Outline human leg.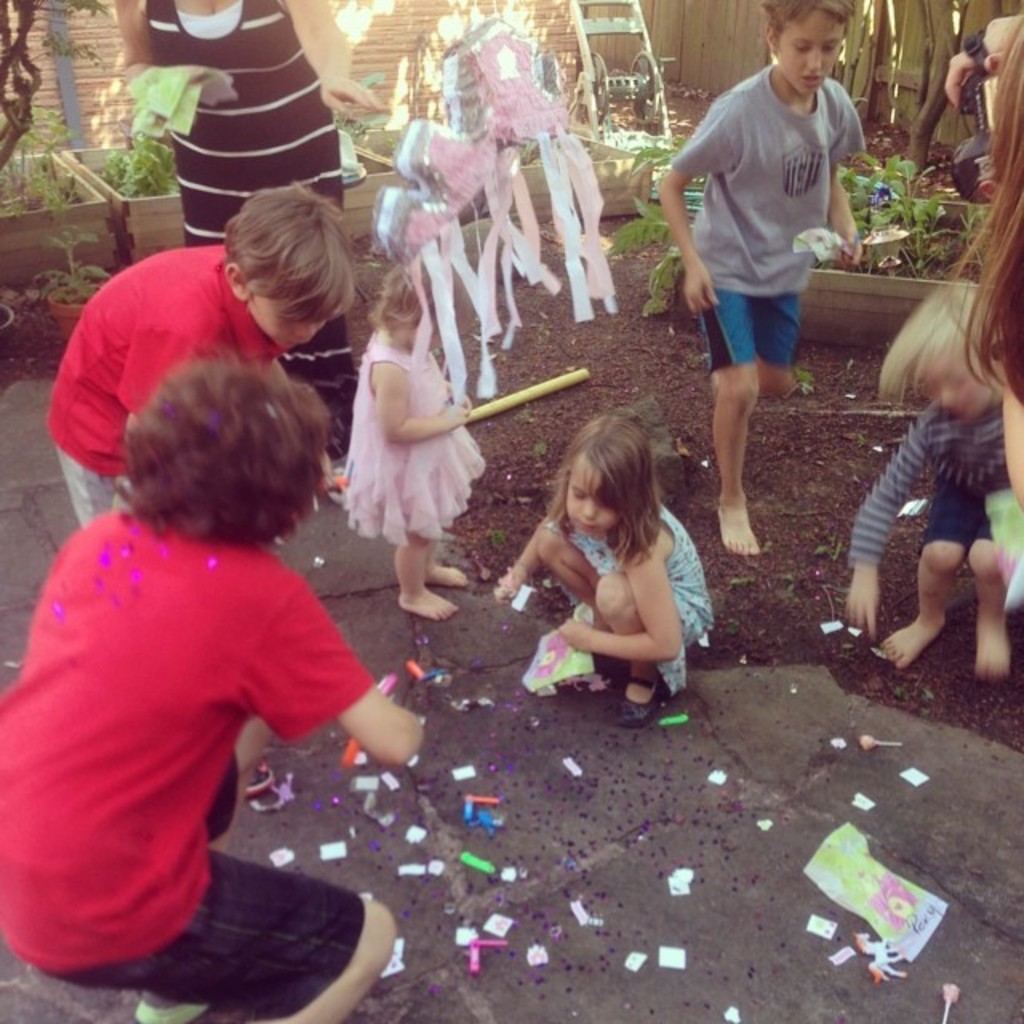
Outline: detection(531, 528, 611, 666).
